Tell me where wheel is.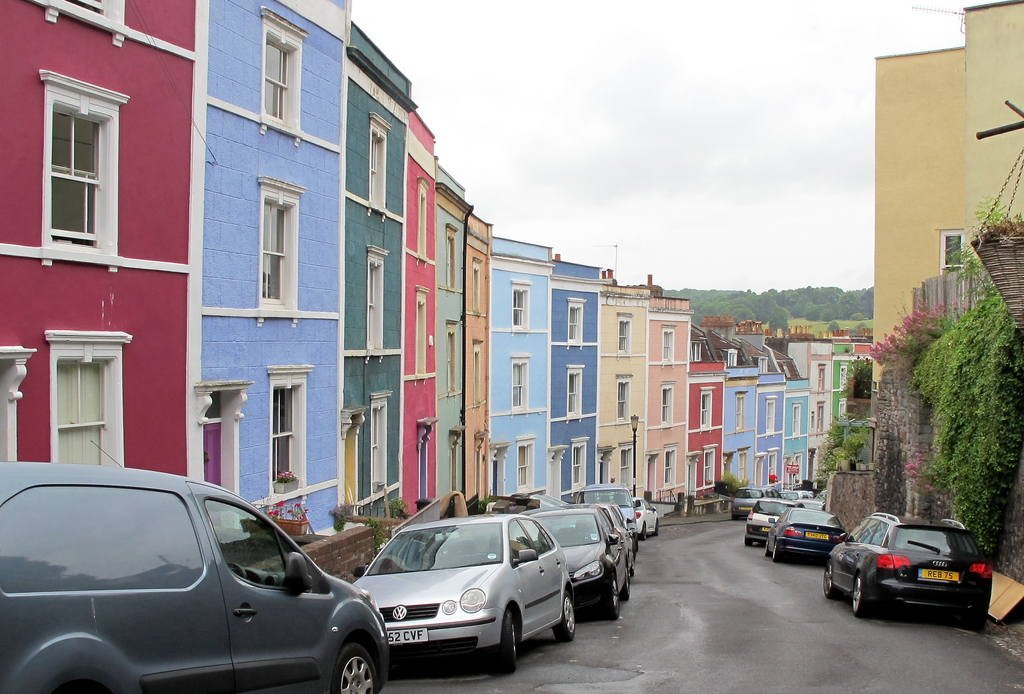
wheel is at 401,561,431,572.
